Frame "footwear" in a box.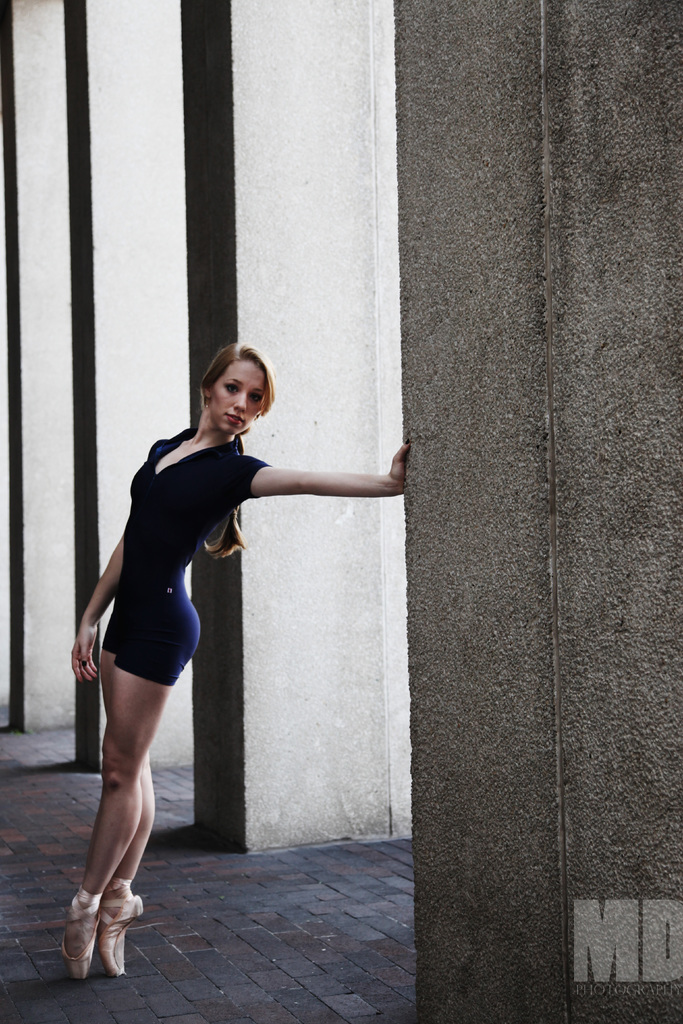
[43,888,126,982].
